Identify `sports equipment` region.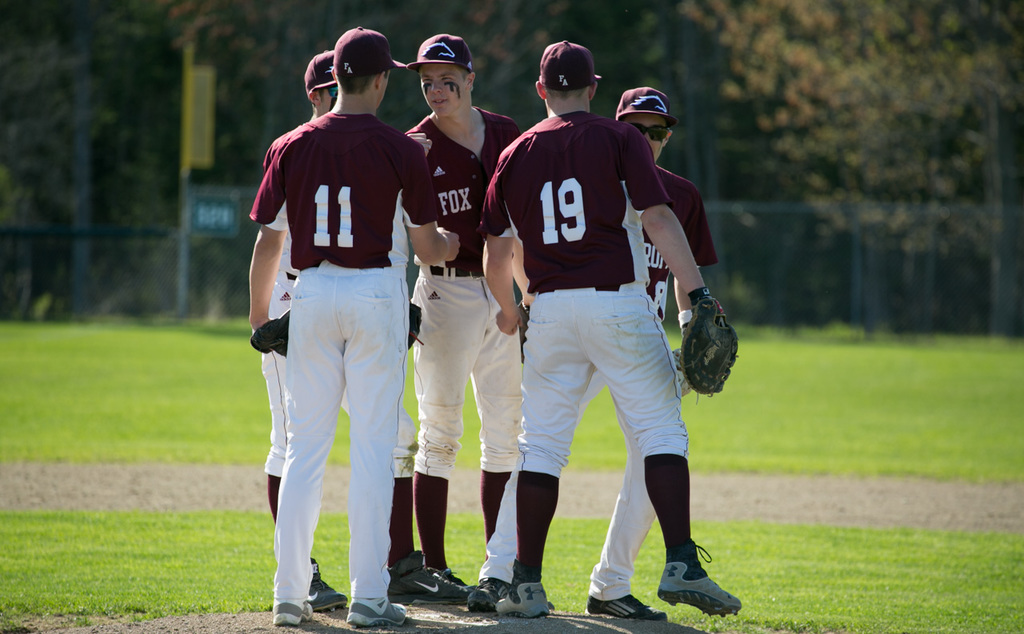
Region: select_region(345, 594, 410, 629).
